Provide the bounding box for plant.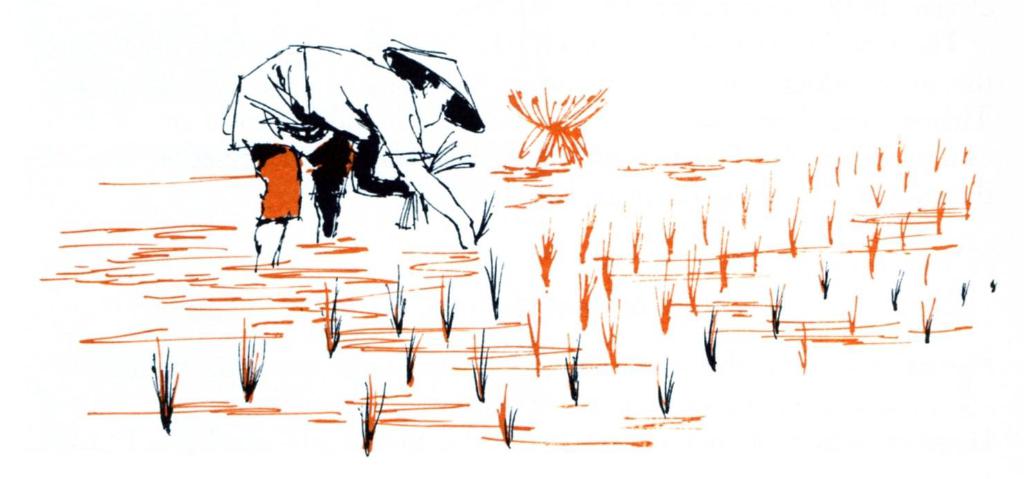
l=865, t=216, r=877, b=270.
